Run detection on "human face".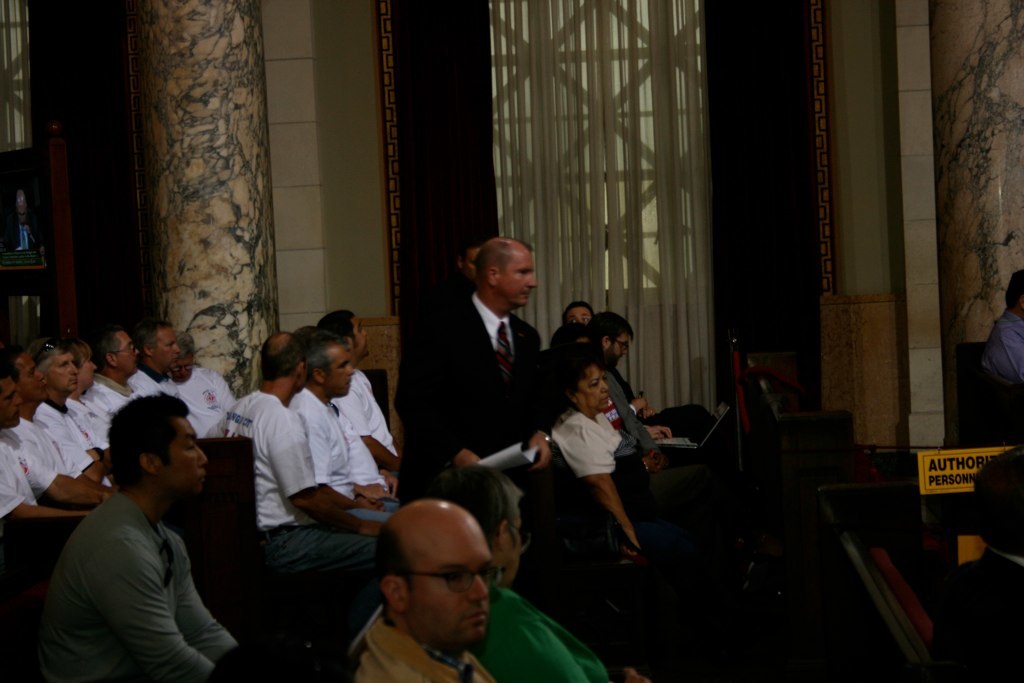
Result: x1=156 y1=414 x2=208 y2=495.
